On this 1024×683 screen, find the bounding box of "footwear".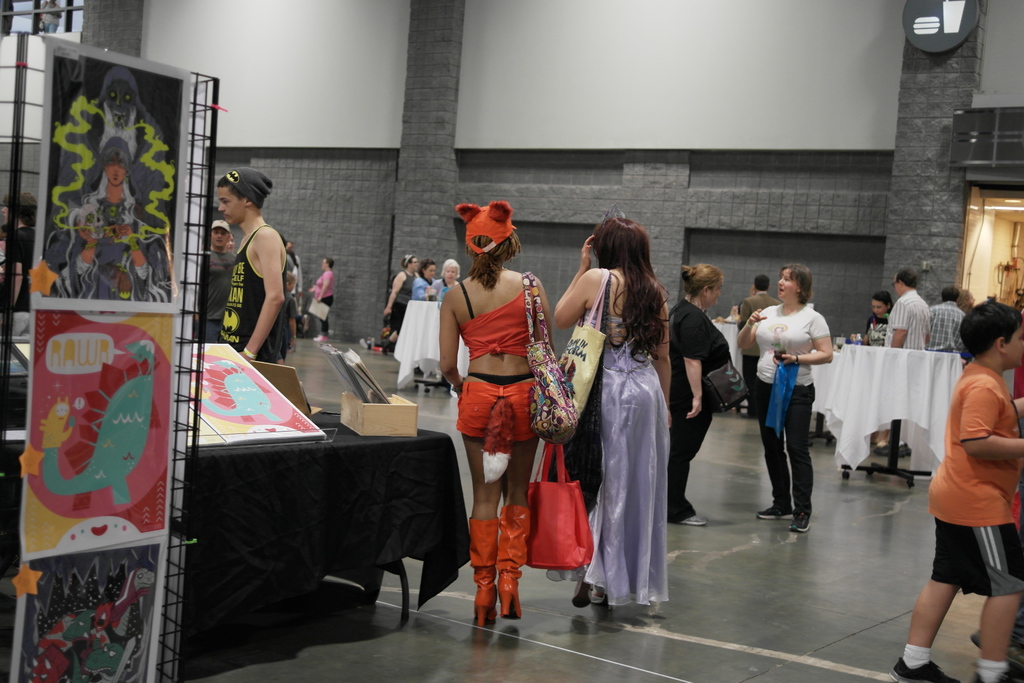
Bounding box: (378, 340, 387, 354).
